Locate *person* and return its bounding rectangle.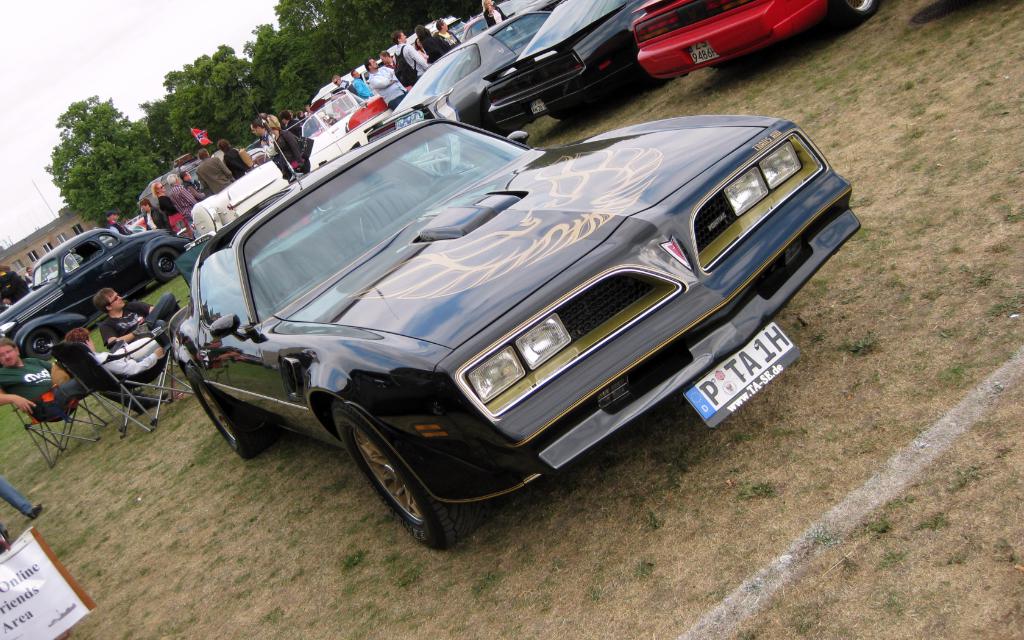
bbox=[483, 0, 511, 24].
